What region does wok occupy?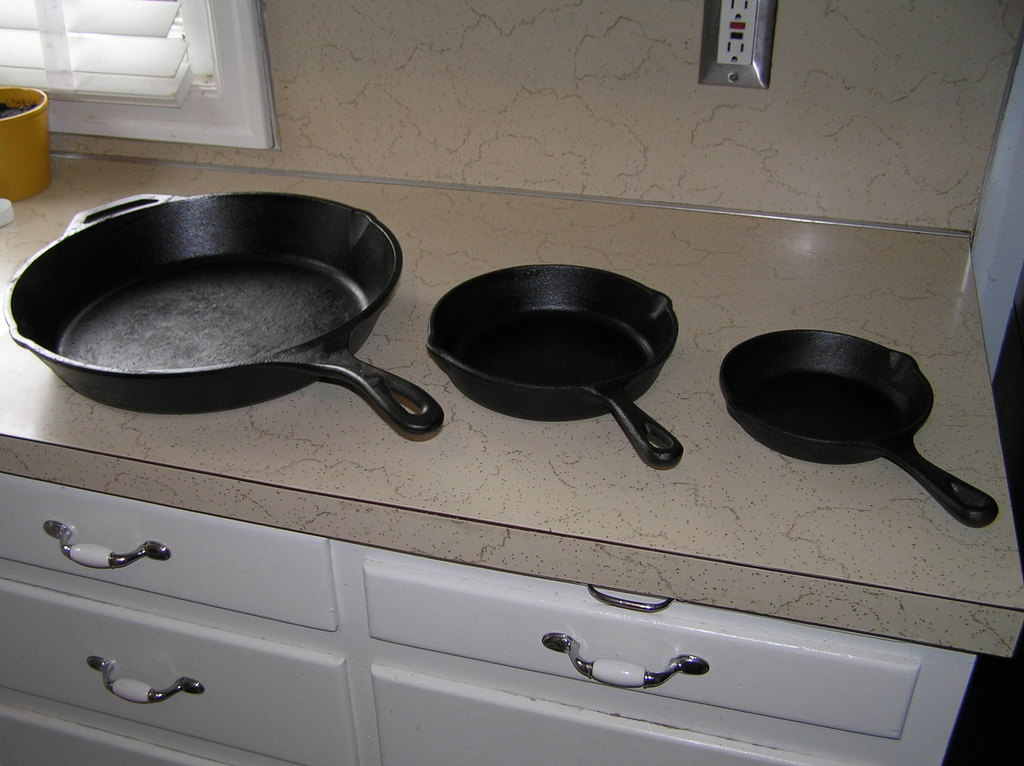
l=719, t=328, r=1005, b=527.
